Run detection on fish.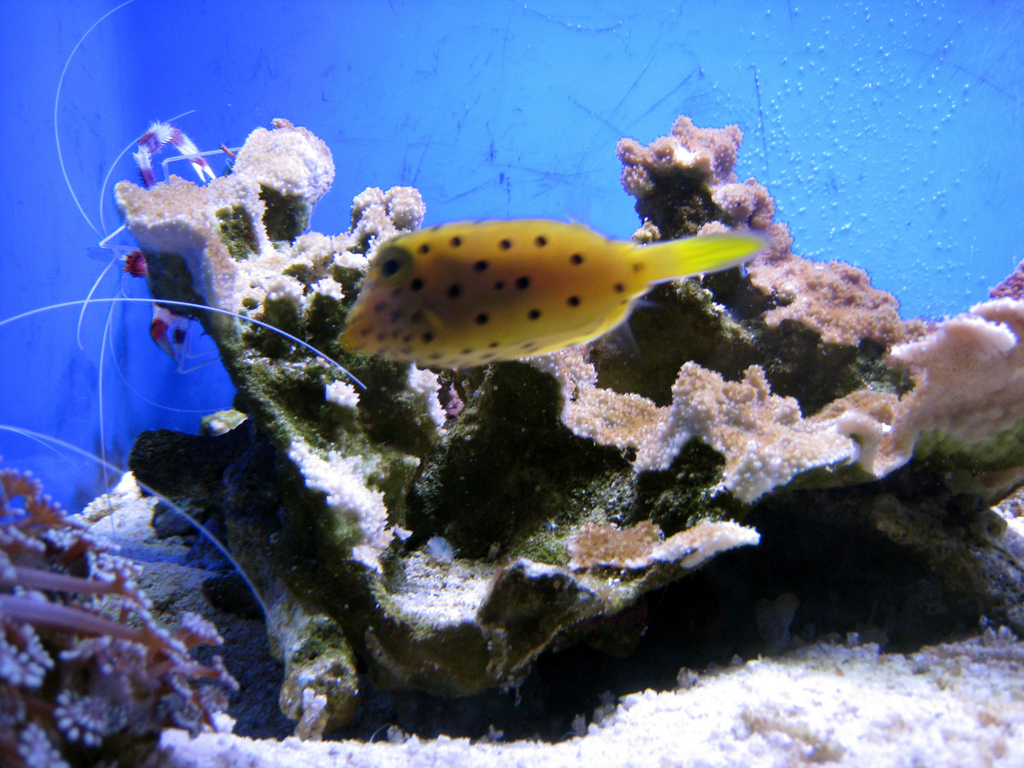
Result: BBox(324, 183, 737, 404).
